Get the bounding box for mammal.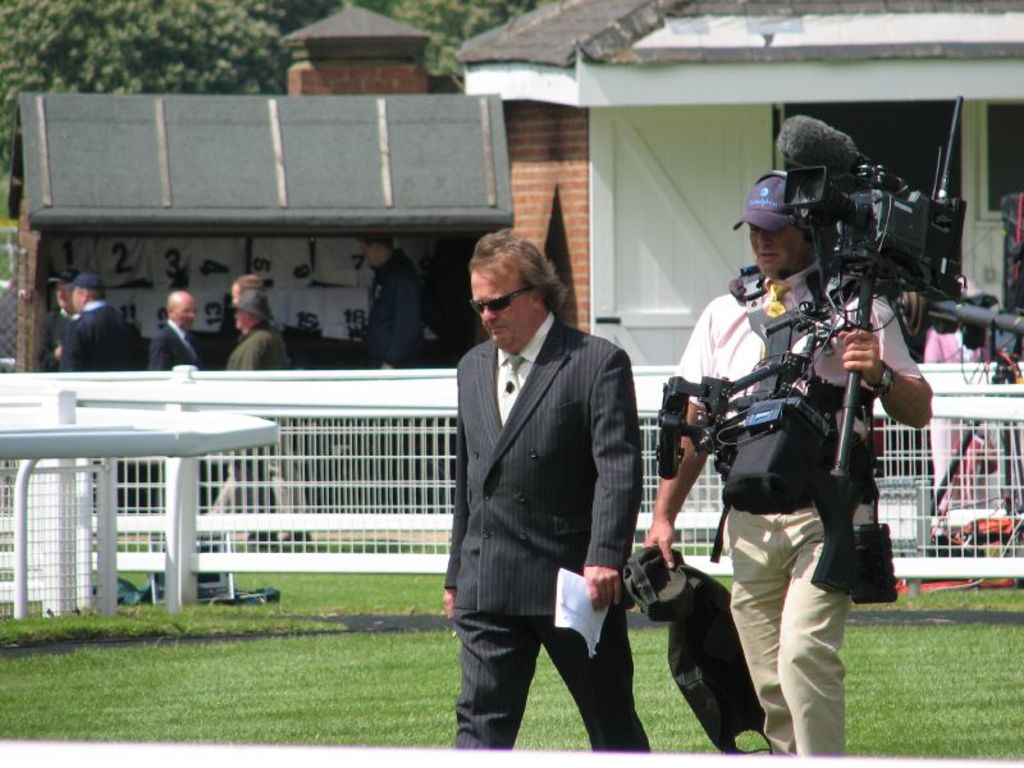
[925, 274, 1002, 513].
